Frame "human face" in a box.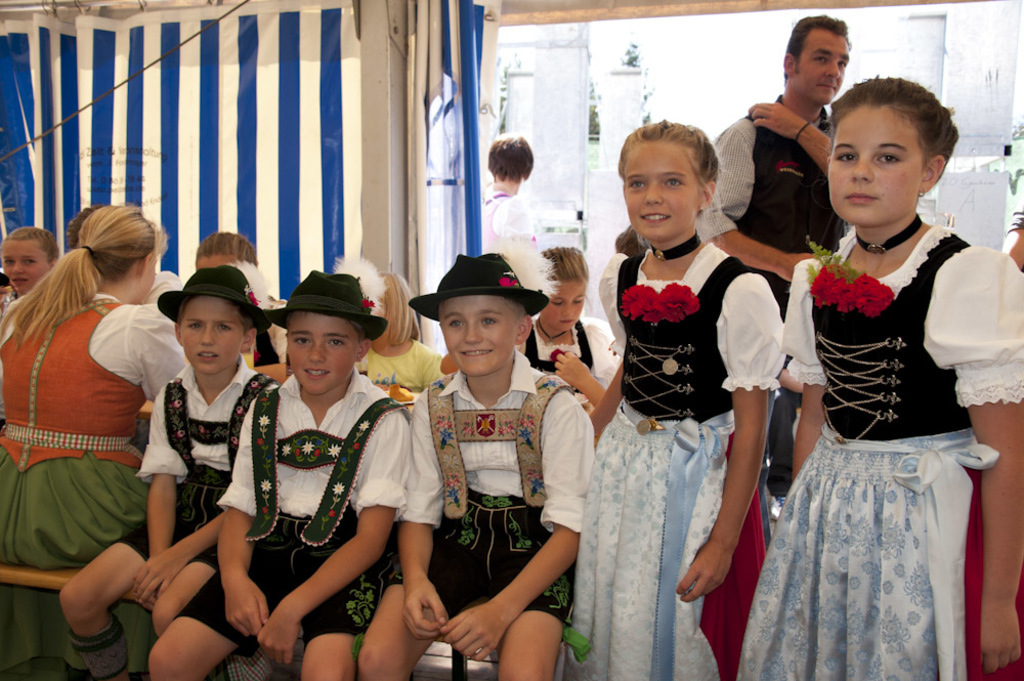
443 293 519 377.
